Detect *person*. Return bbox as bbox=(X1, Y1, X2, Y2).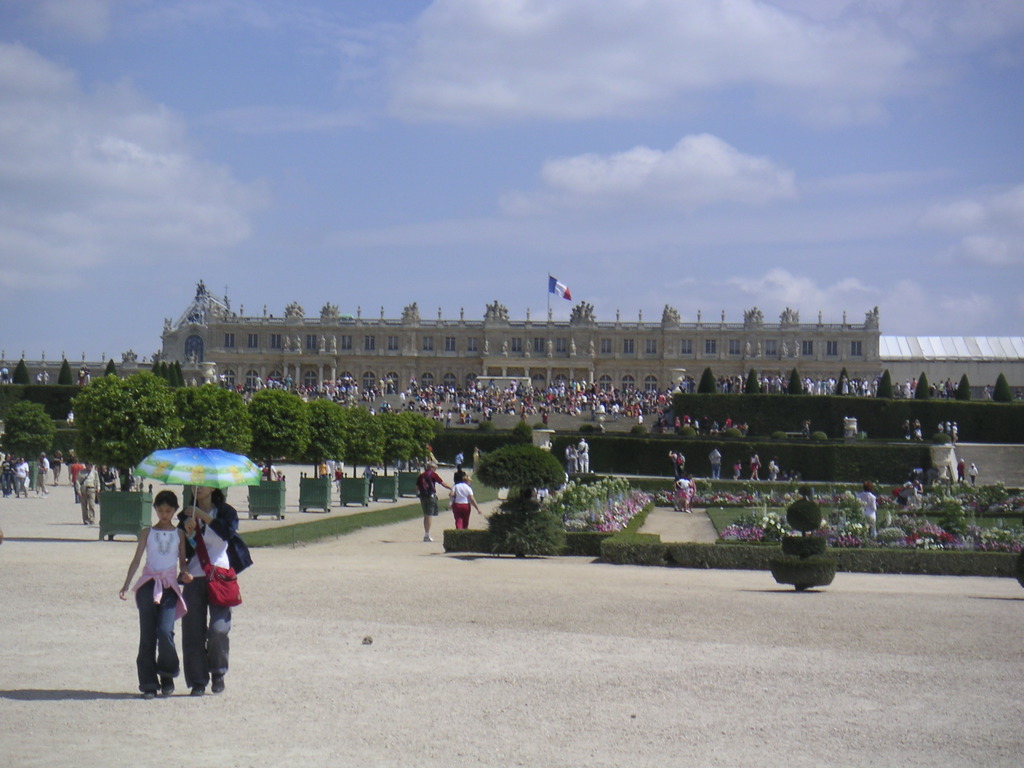
bbox=(472, 444, 480, 475).
